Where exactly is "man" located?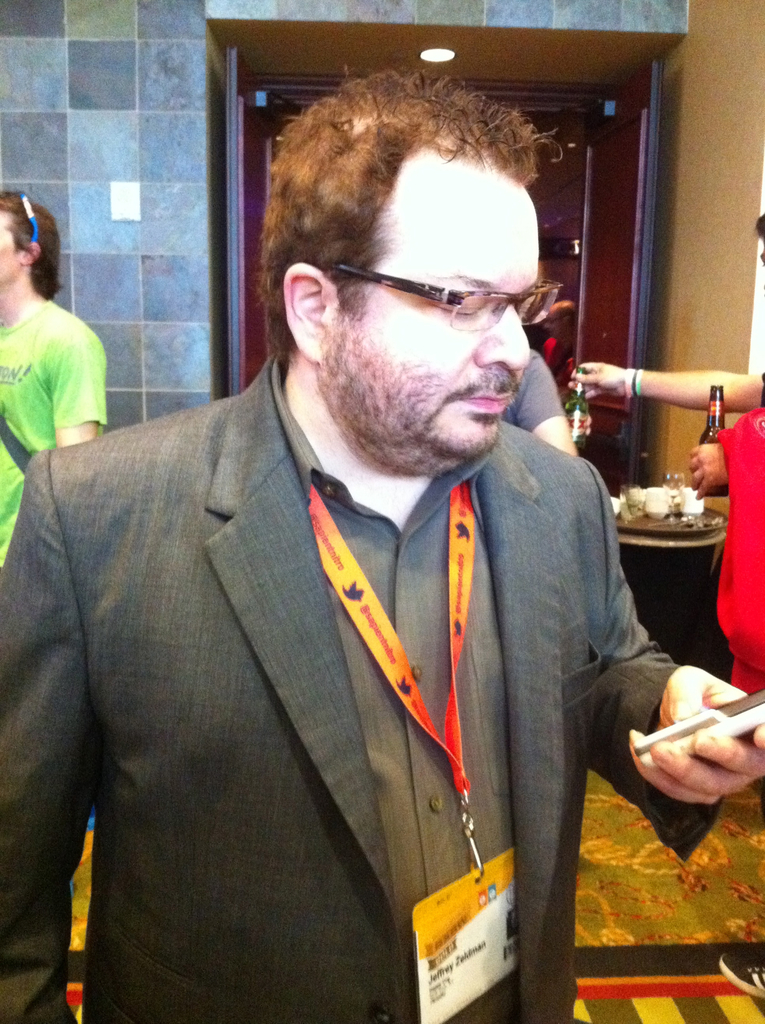
Its bounding box is bbox=[56, 77, 691, 959].
